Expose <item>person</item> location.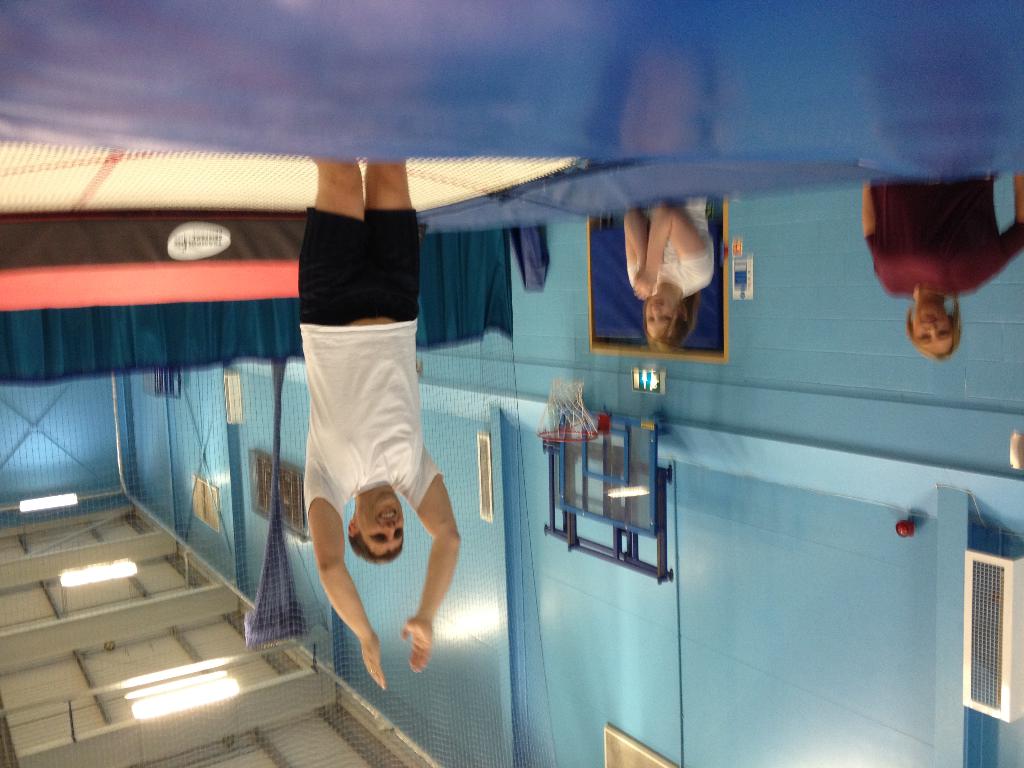
Exposed at bbox=[609, 182, 730, 388].
